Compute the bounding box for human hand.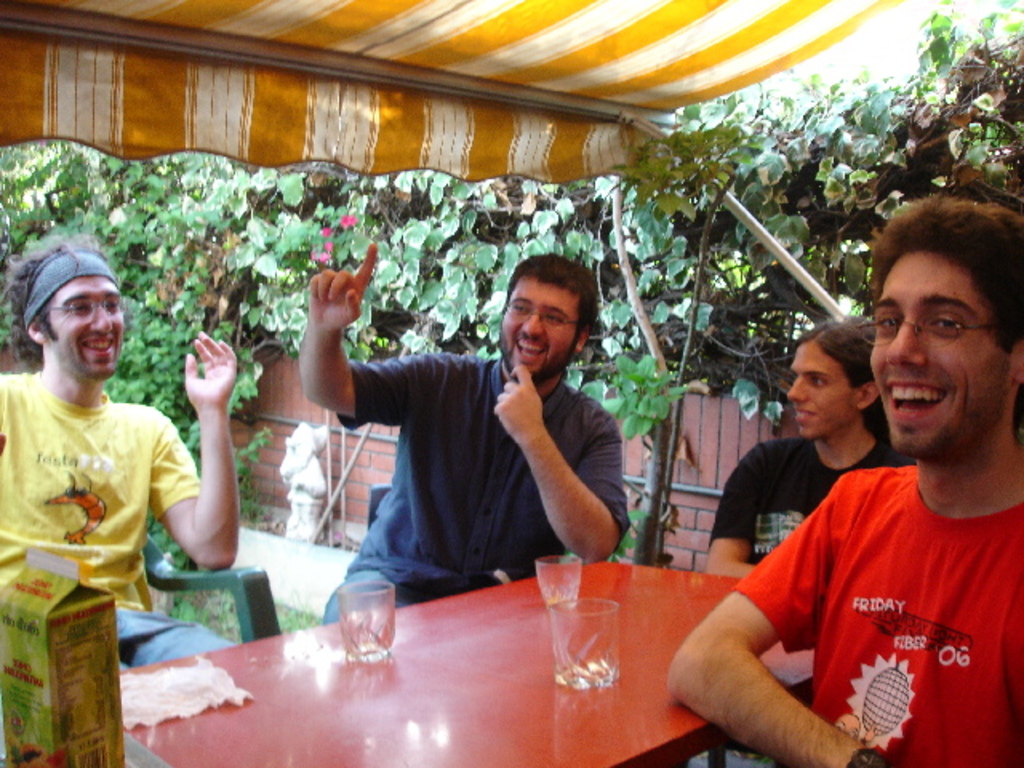
pyautogui.locateOnScreen(168, 336, 237, 414).
